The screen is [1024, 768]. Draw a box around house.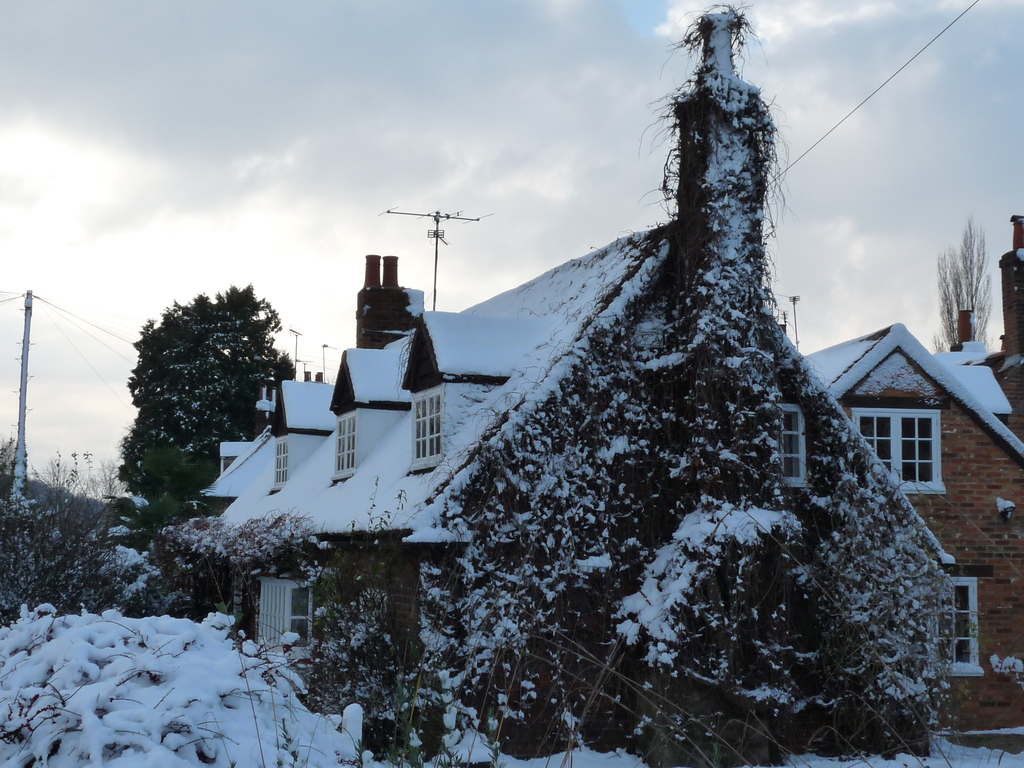
region(194, 3, 951, 756).
